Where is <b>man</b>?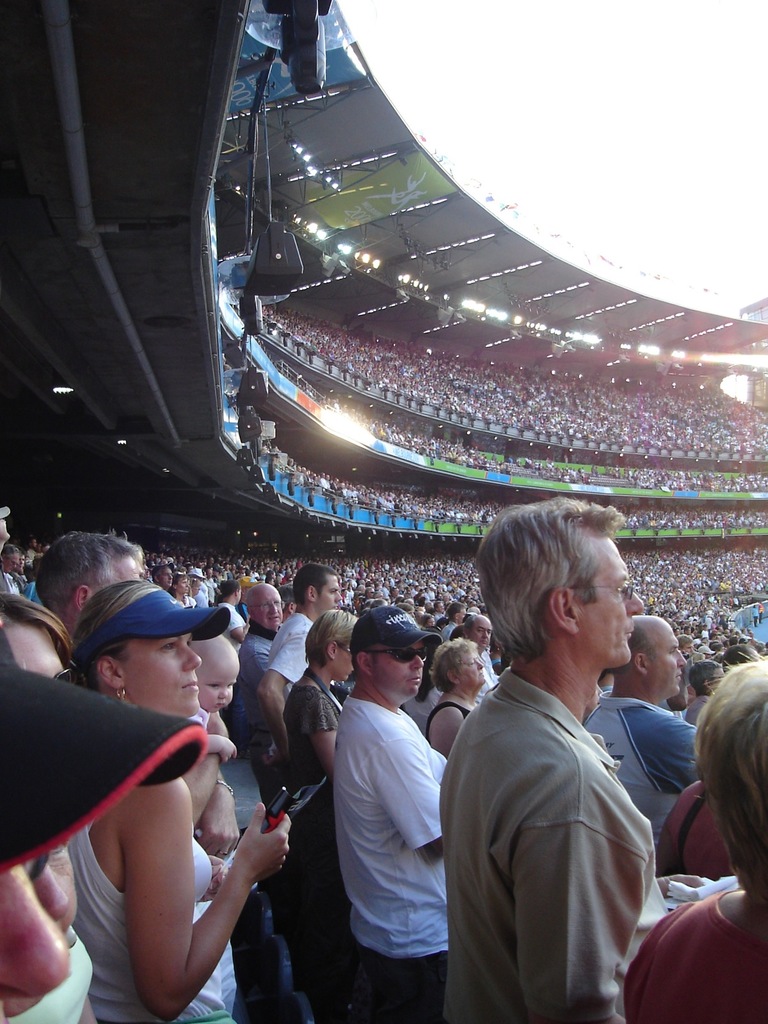
BBox(582, 614, 698, 848).
